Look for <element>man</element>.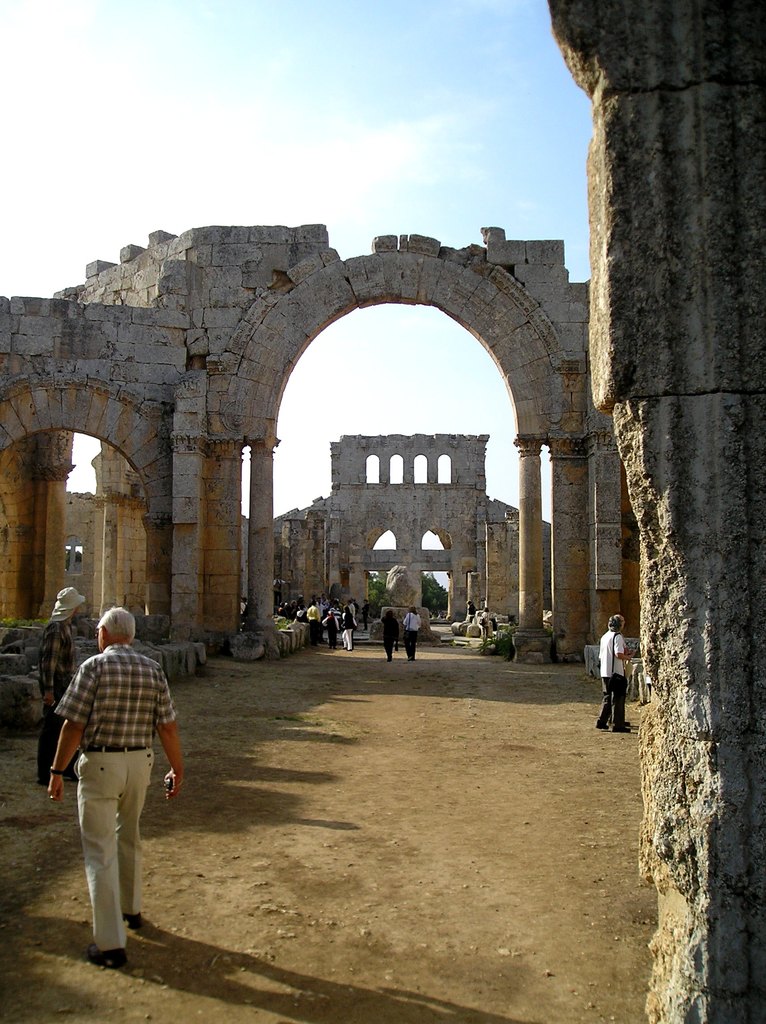
Found: <region>360, 596, 372, 631</region>.
